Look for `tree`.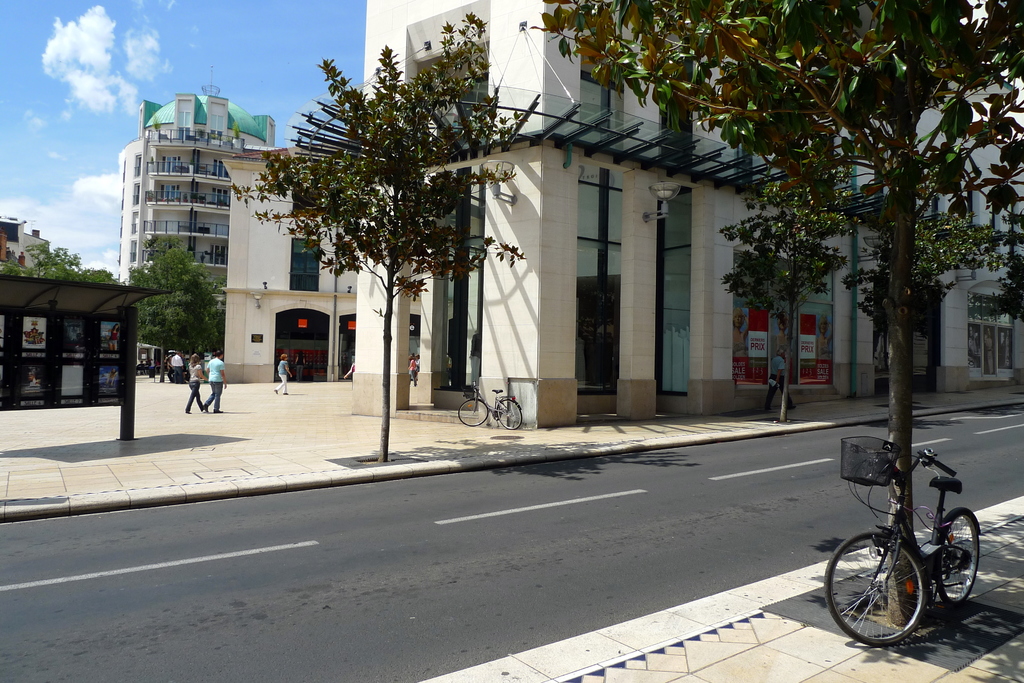
Found: (259, 35, 515, 420).
